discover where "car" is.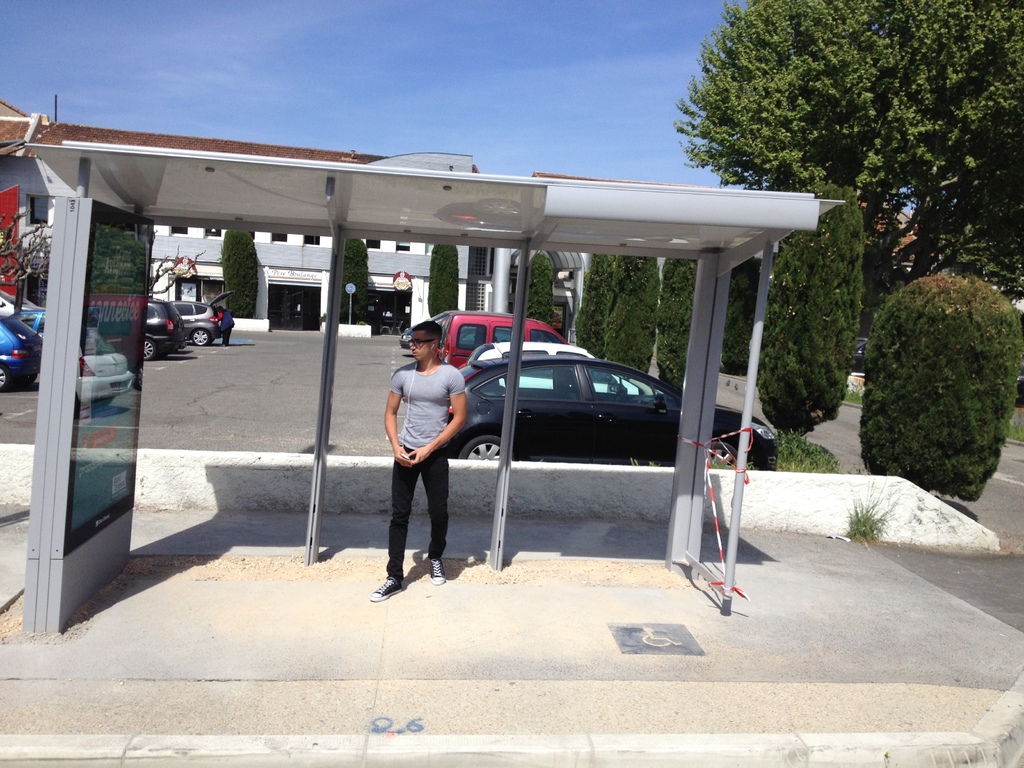
Discovered at box(177, 292, 234, 346).
